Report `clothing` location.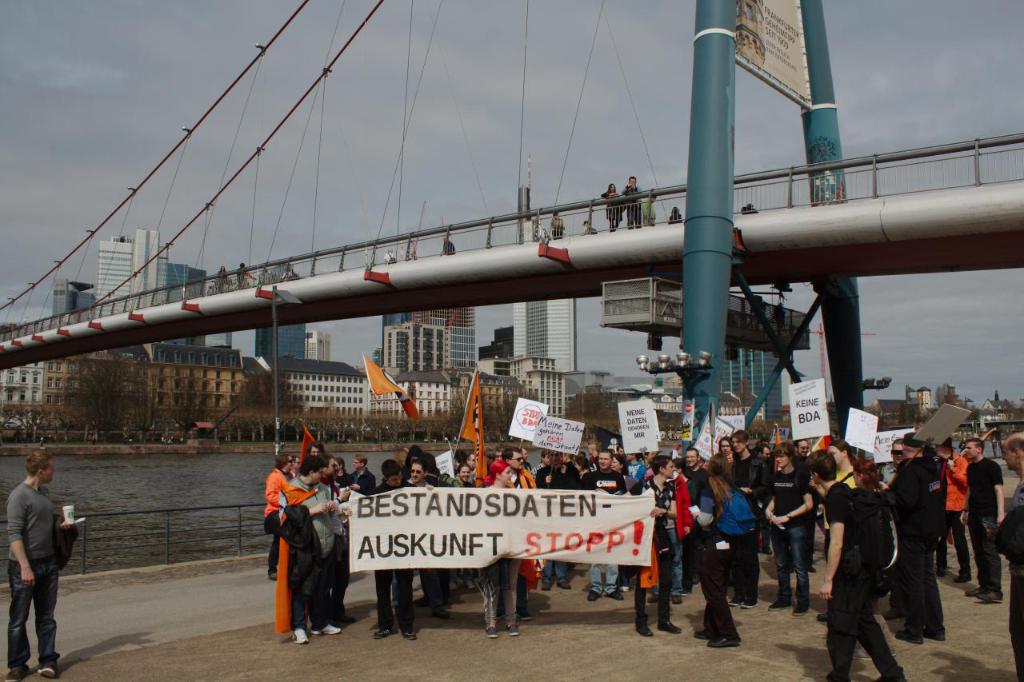
Report: bbox=[216, 267, 227, 292].
